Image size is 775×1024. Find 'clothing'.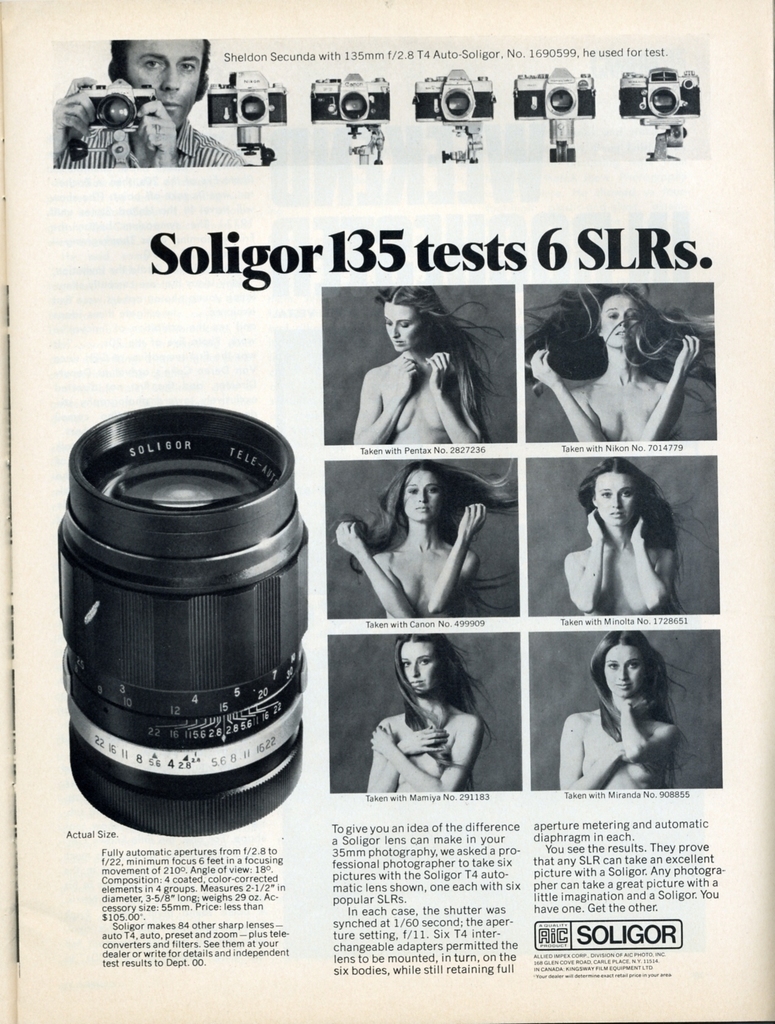
x1=55 y1=122 x2=246 y2=166.
